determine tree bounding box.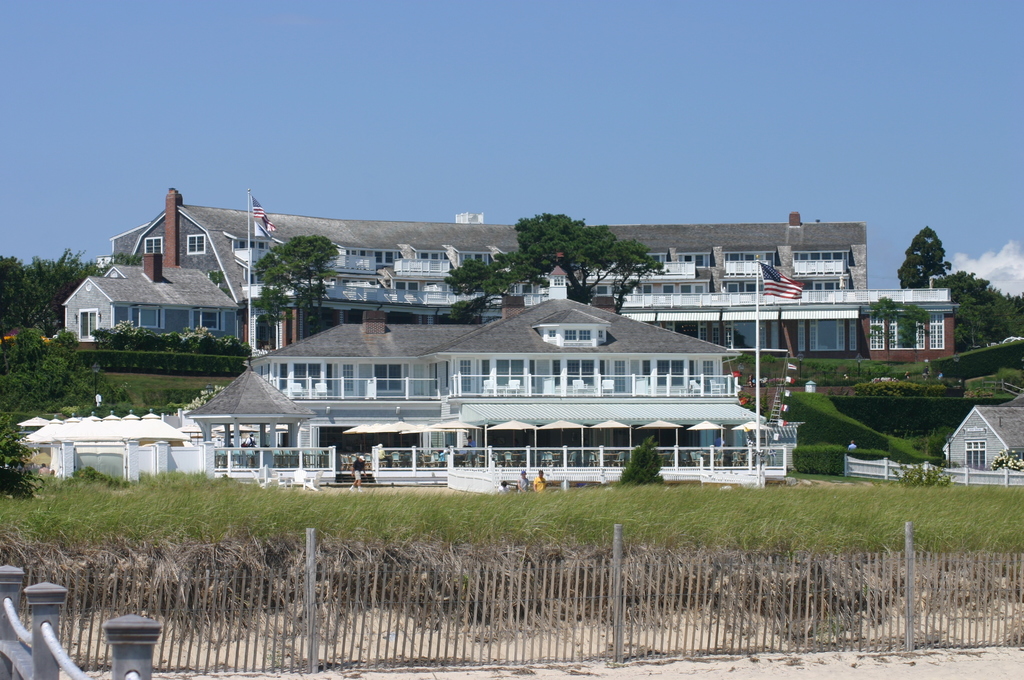
Determined: select_region(441, 209, 674, 325).
